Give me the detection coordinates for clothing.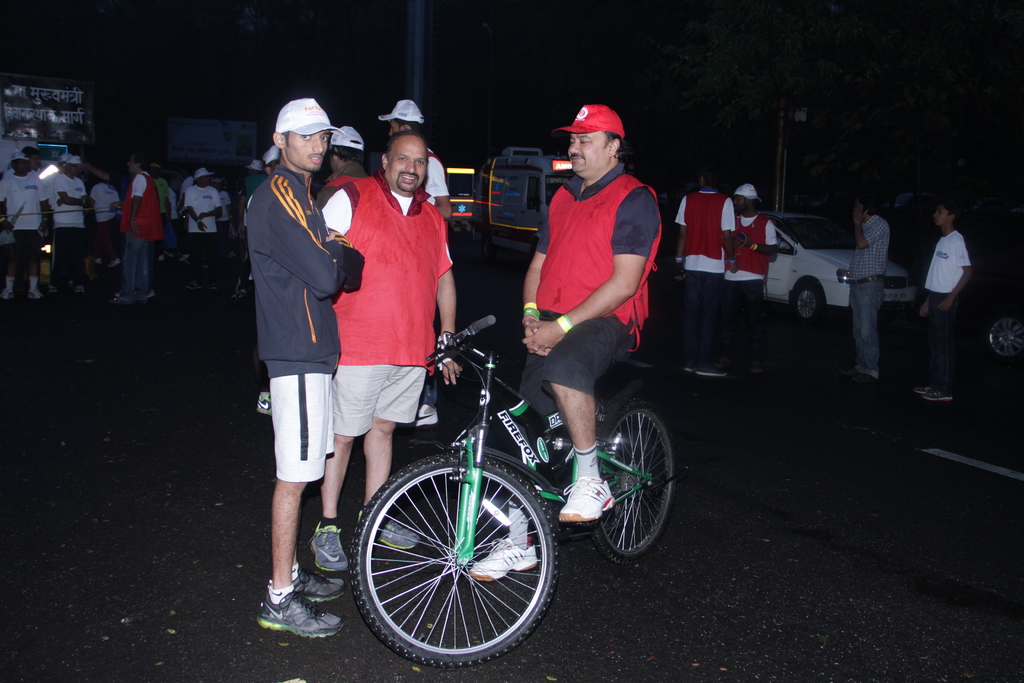
4/152/24/163.
